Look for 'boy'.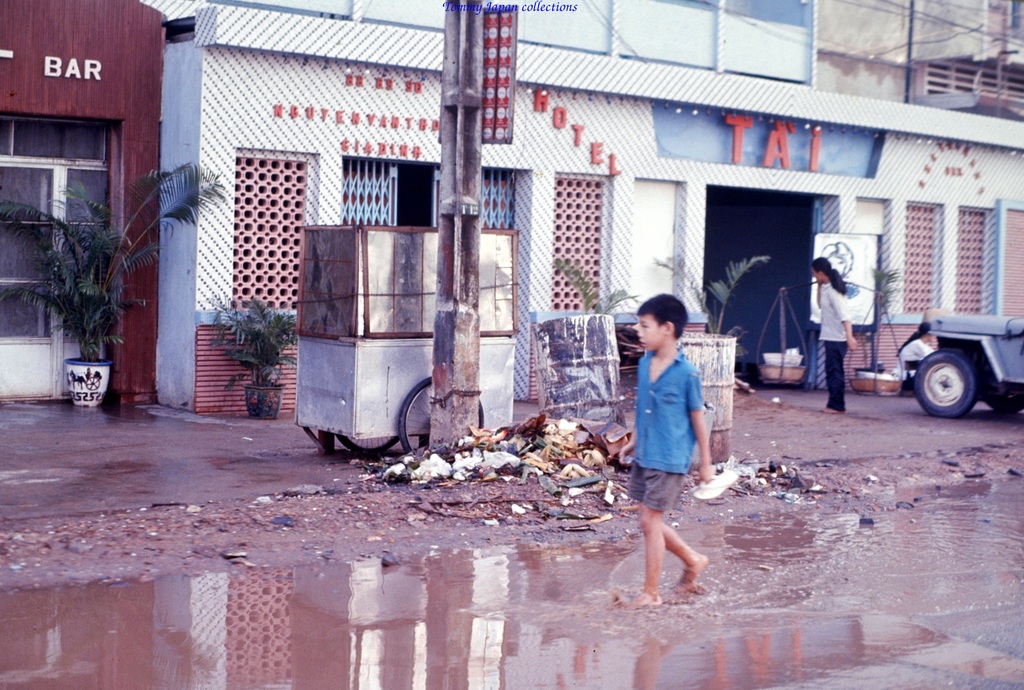
Found: Rect(610, 295, 720, 576).
